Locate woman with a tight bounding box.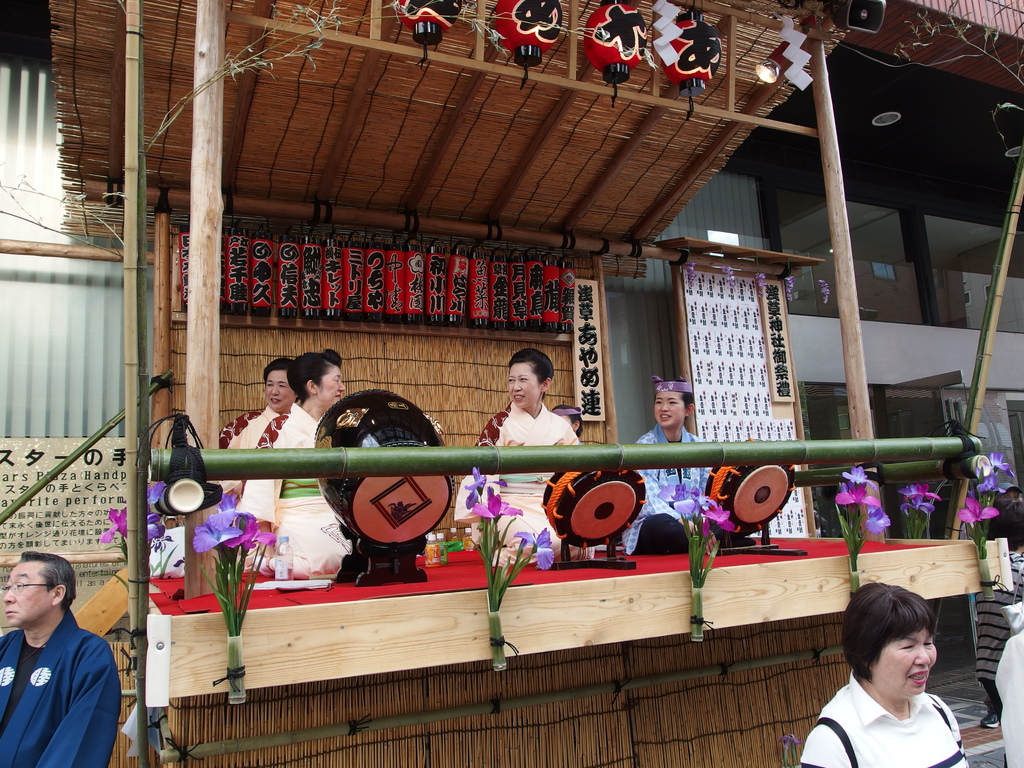
locate(799, 593, 983, 767).
